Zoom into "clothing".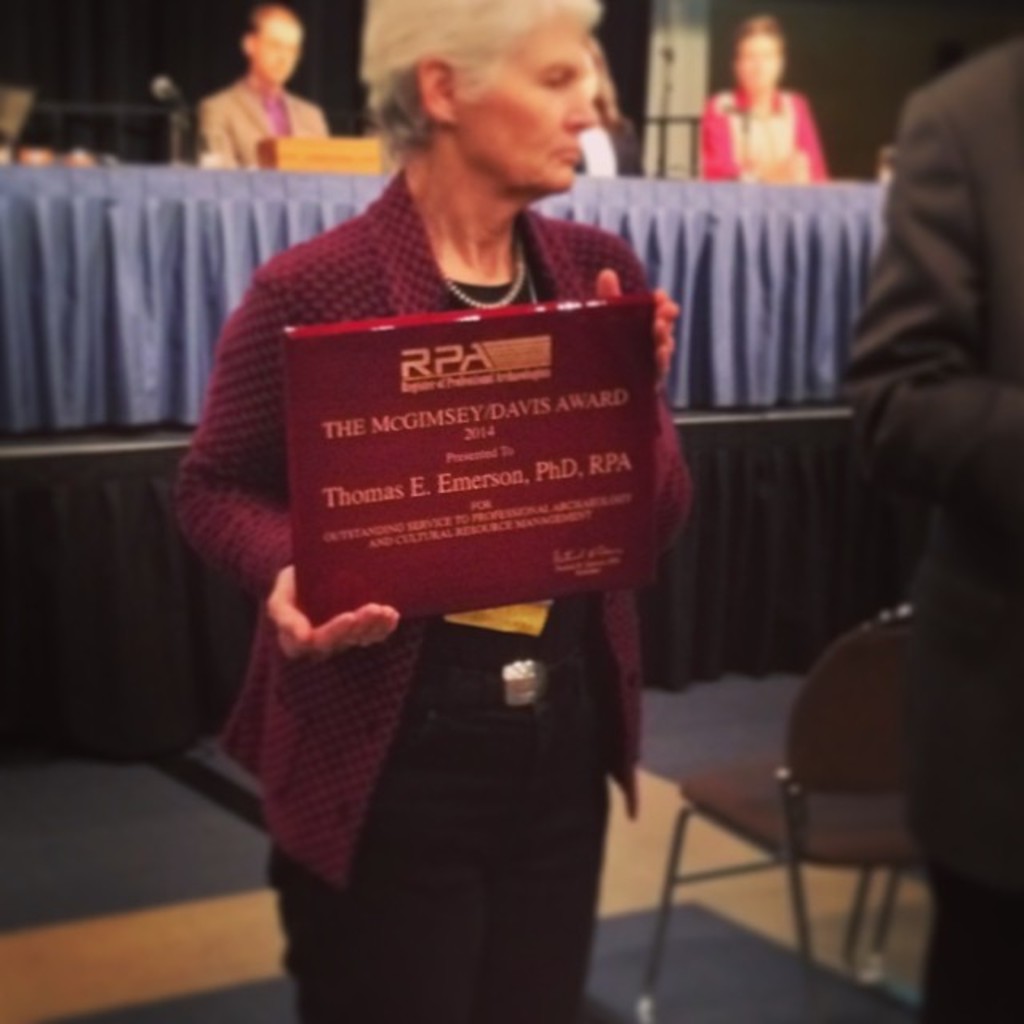
Zoom target: rect(198, 70, 349, 184).
